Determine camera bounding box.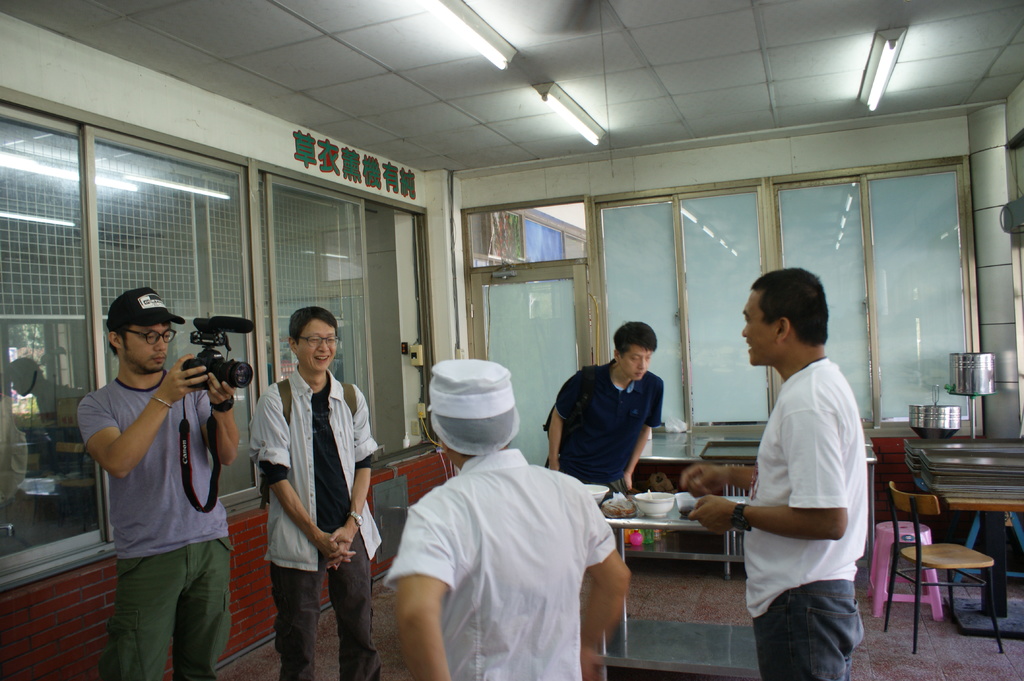
Determined: left=183, top=314, right=255, bottom=391.
